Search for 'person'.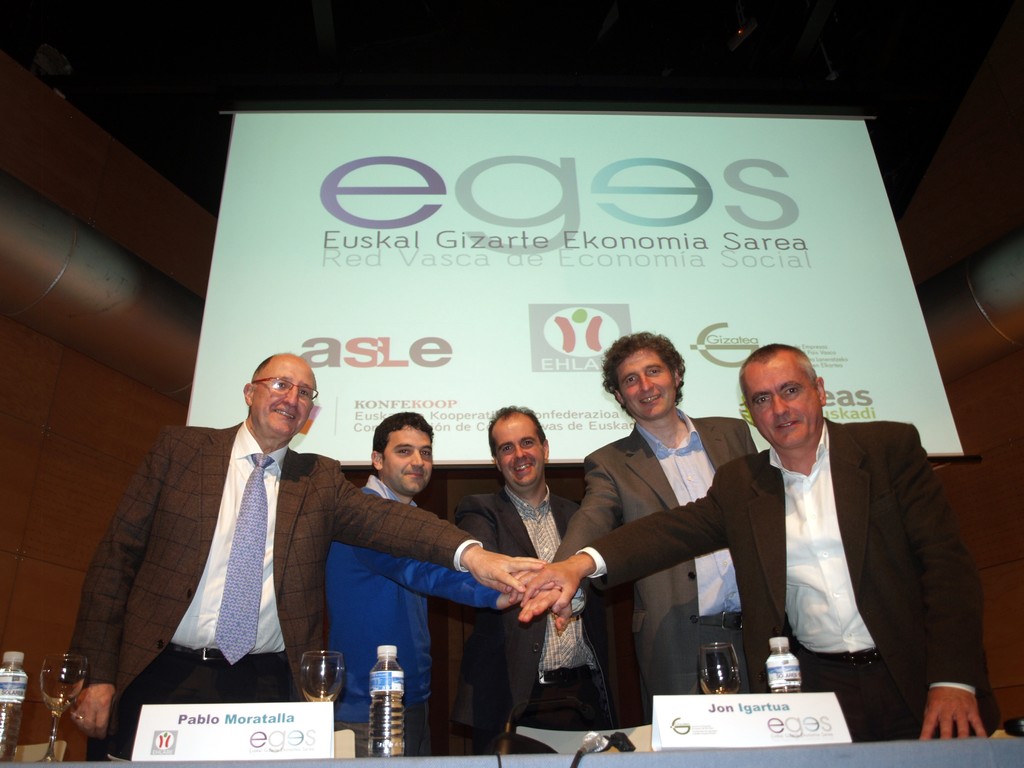
Found at (318,424,511,765).
